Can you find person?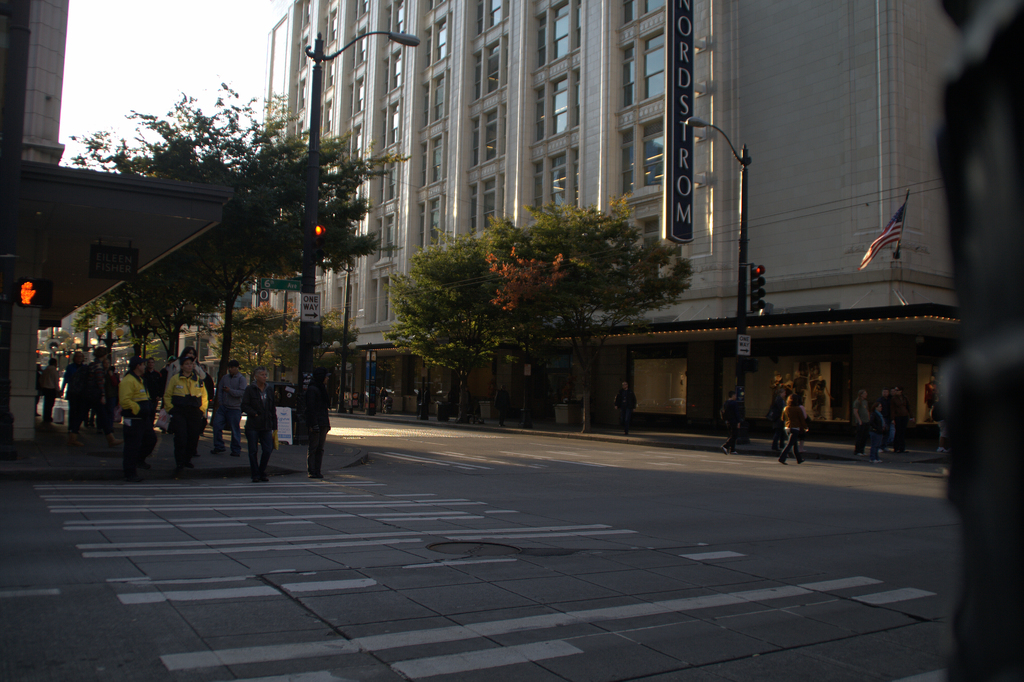
Yes, bounding box: BBox(724, 386, 745, 455).
